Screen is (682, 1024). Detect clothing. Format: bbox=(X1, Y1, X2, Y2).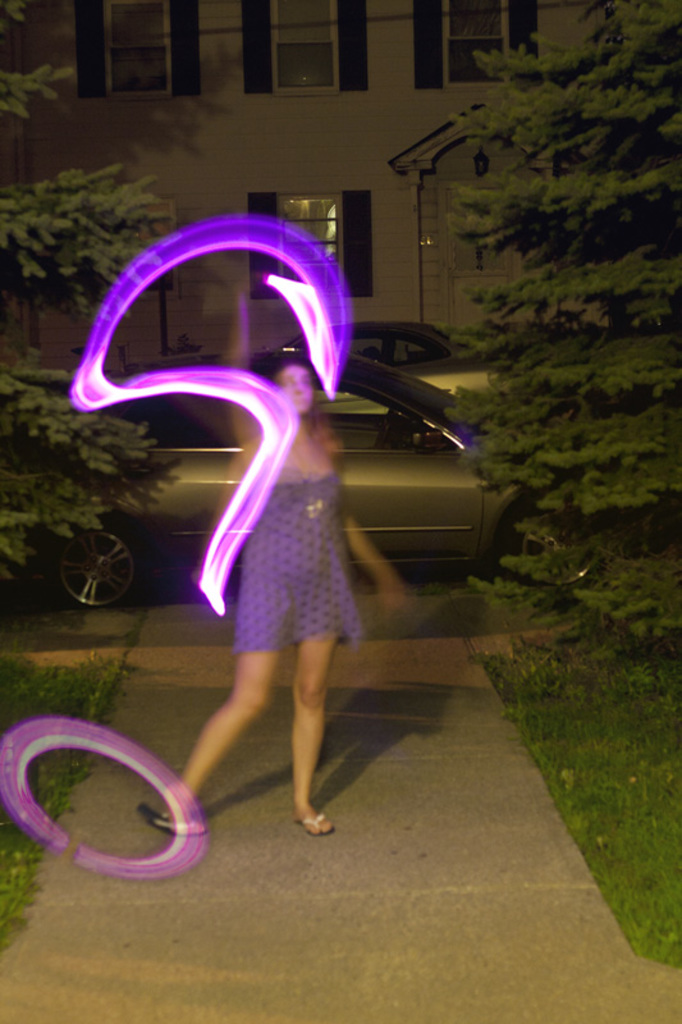
bbox=(238, 456, 360, 650).
